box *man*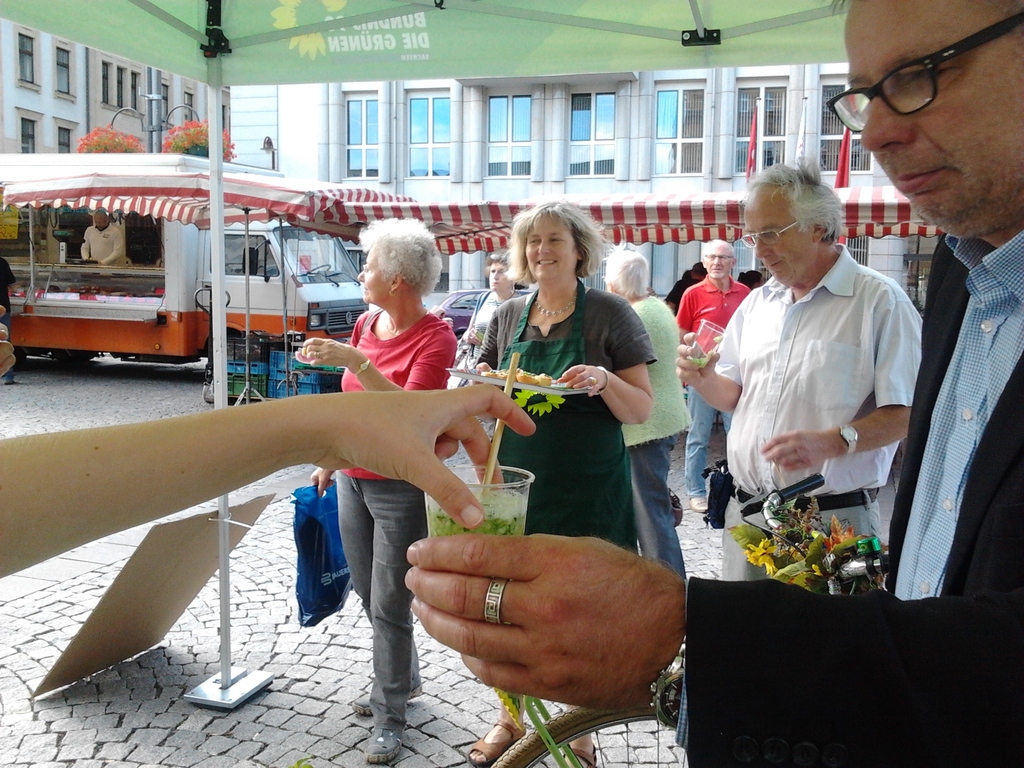
662, 263, 705, 307
